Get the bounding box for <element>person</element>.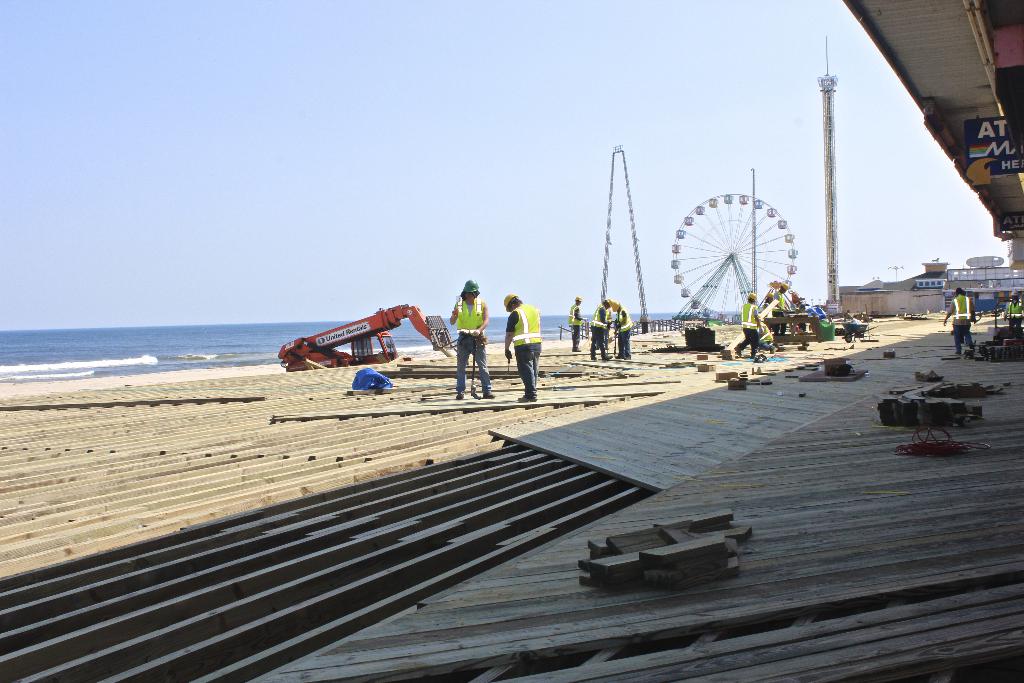
bbox(449, 279, 499, 402).
